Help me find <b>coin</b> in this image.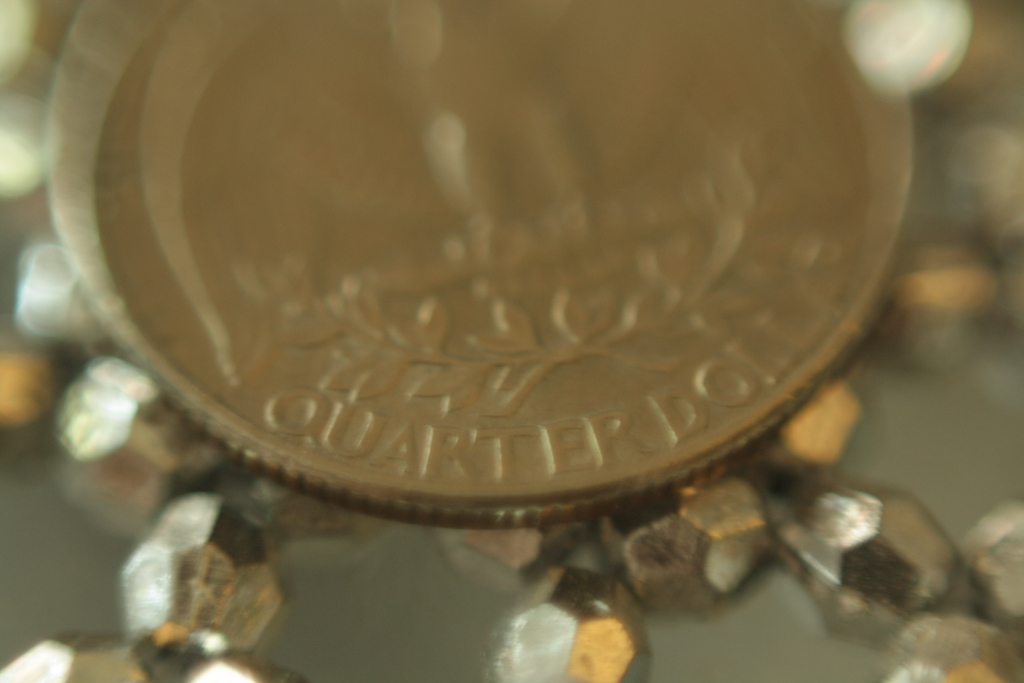
Found it: <box>40,0,915,528</box>.
